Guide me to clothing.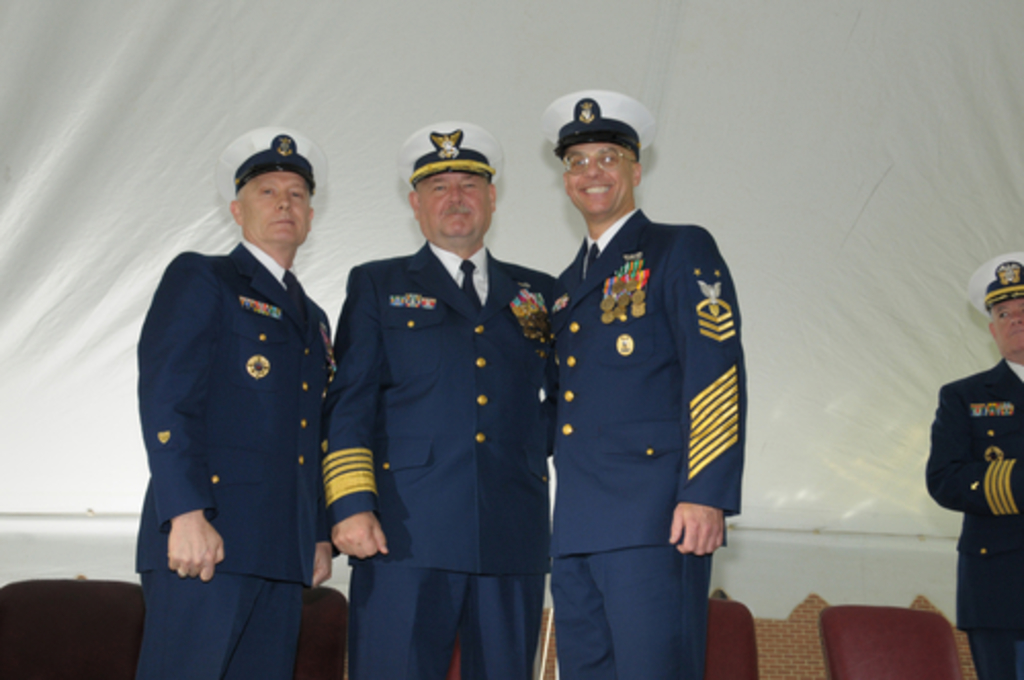
Guidance: {"x1": 514, "y1": 166, "x2": 762, "y2": 662}.
